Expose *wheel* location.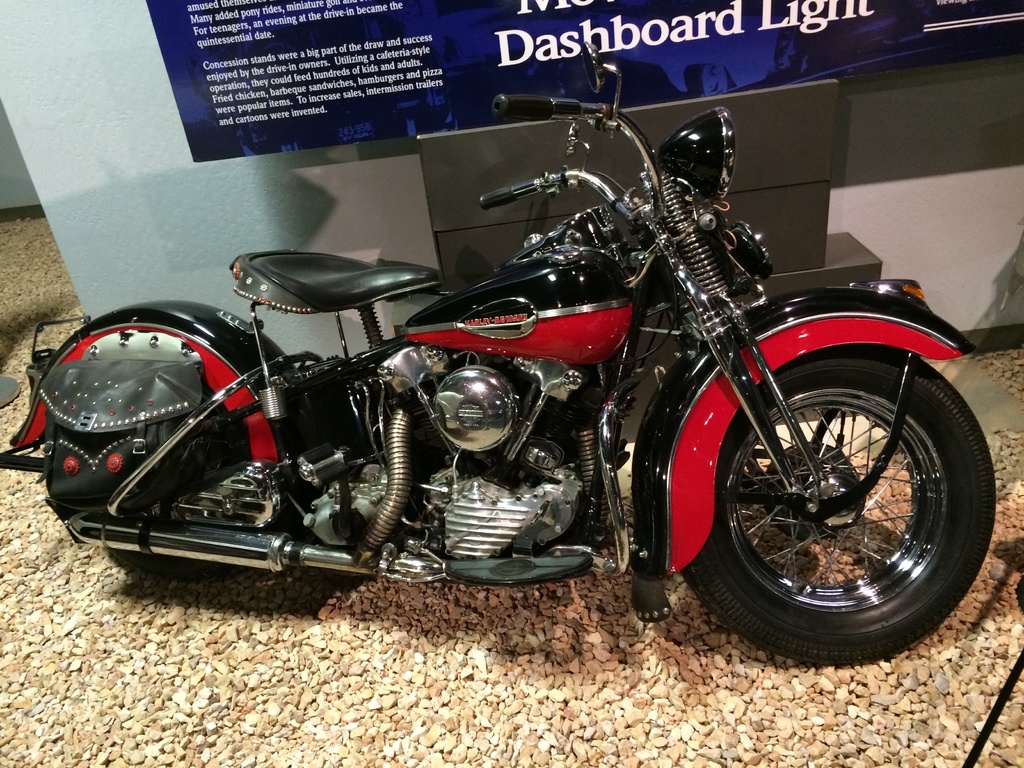
Exposed at {"x1": 106, "y1": 548, "x2": 247, "y2": 584}.
